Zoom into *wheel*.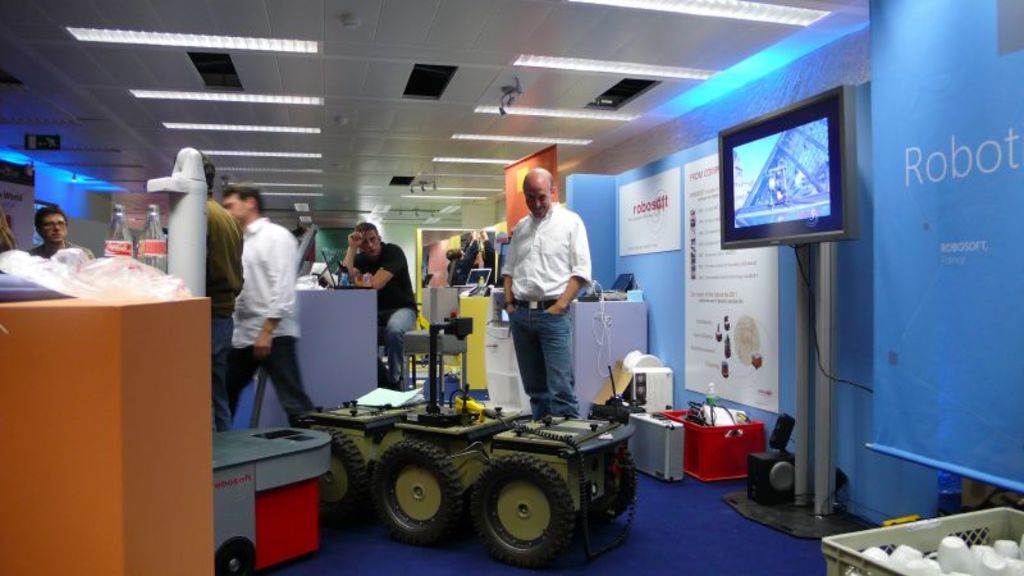
Zoom target: x1=466, y1=454, x2=576, y2=564.
